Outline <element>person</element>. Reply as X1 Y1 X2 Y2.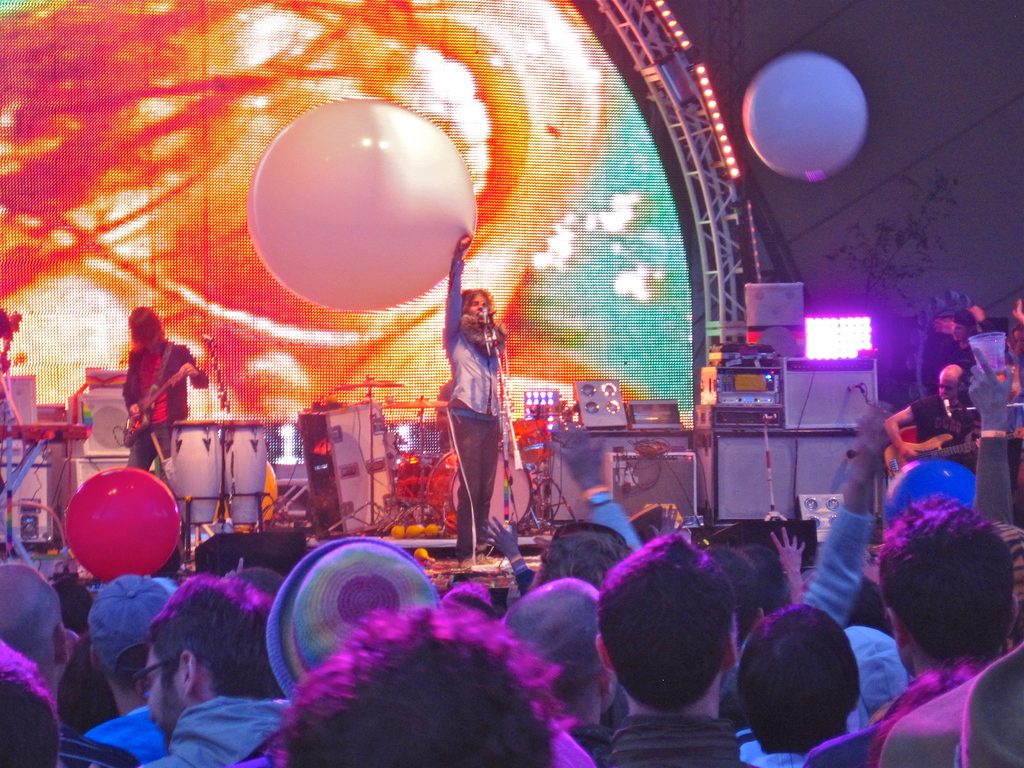
109 307 207 579.
